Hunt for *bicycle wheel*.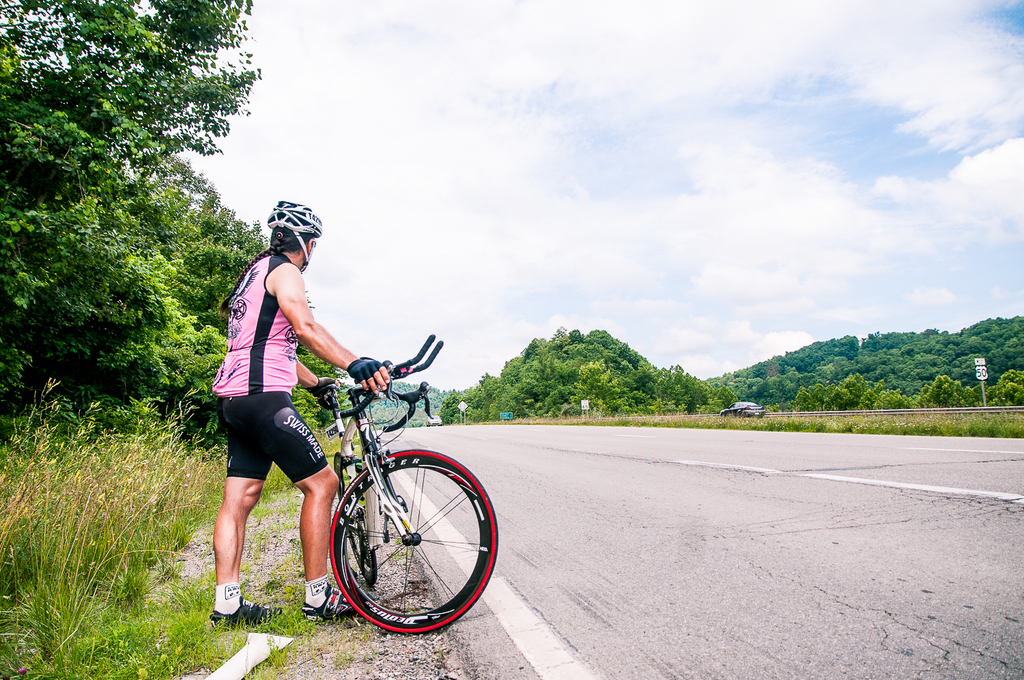
Hunted down at 326 442 384 591.
